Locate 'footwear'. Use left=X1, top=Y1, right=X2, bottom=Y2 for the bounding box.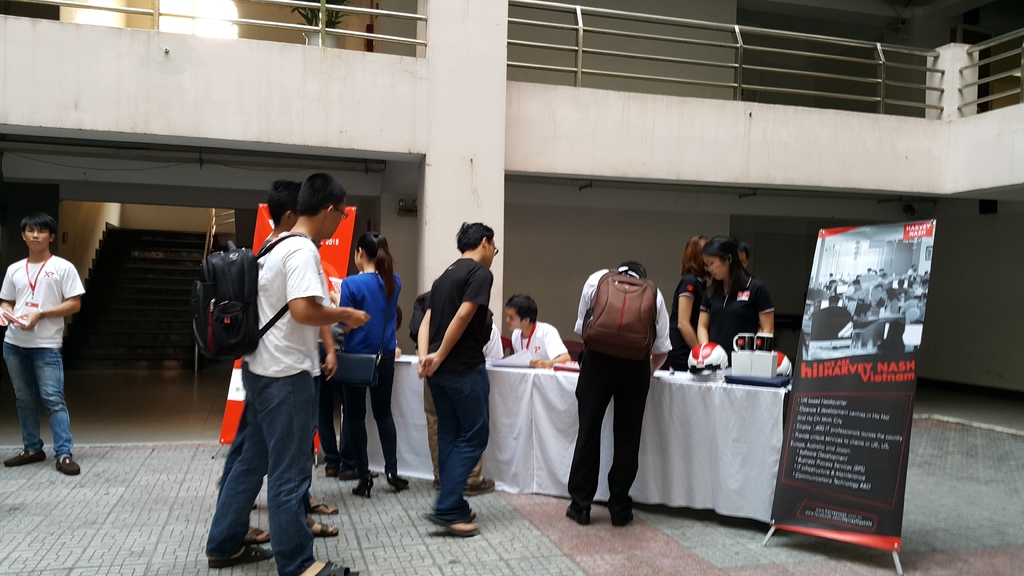
left=54, top=458, right=81, bottom=476.
